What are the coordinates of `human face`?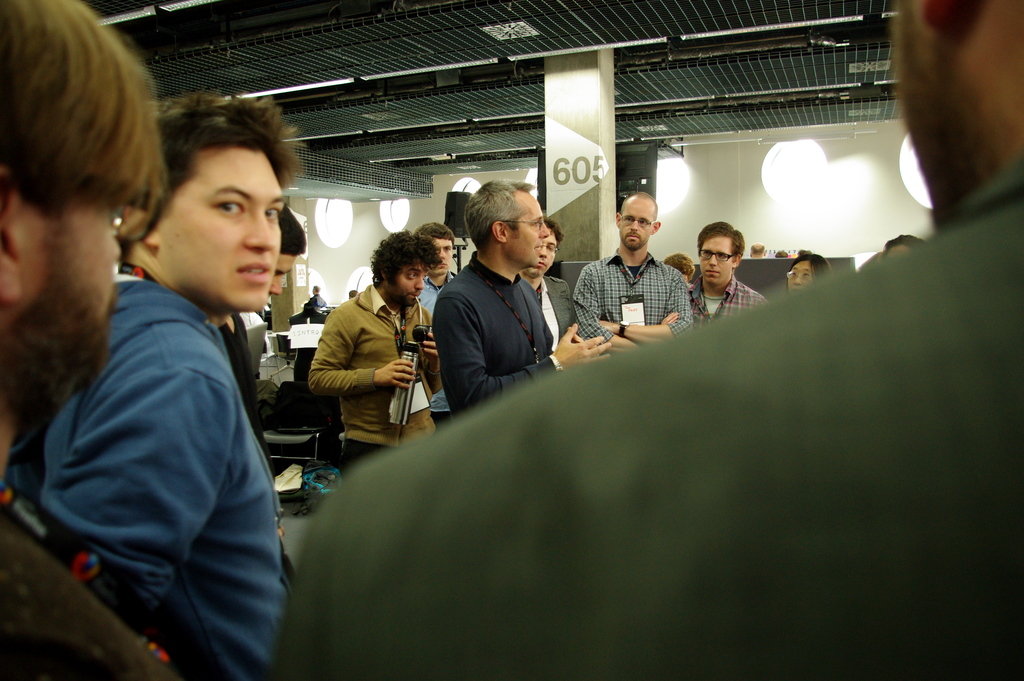
locate(19, 199, 122, 414).
